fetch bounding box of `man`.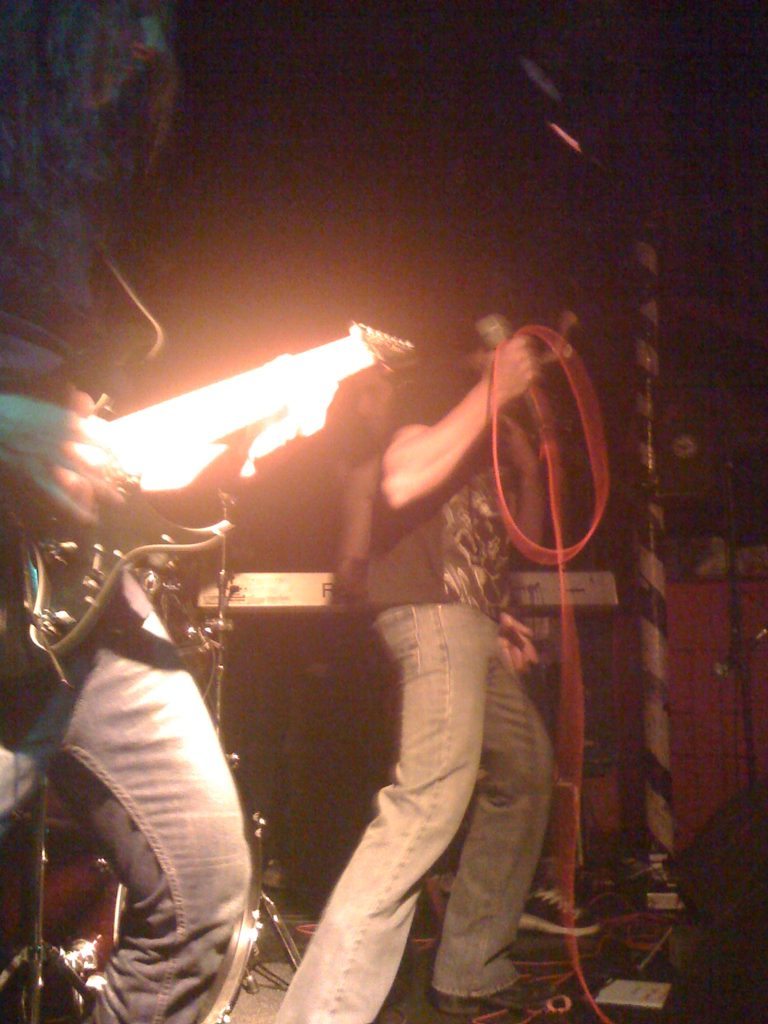
Bbox: rect(283, 324, 583, 988).
